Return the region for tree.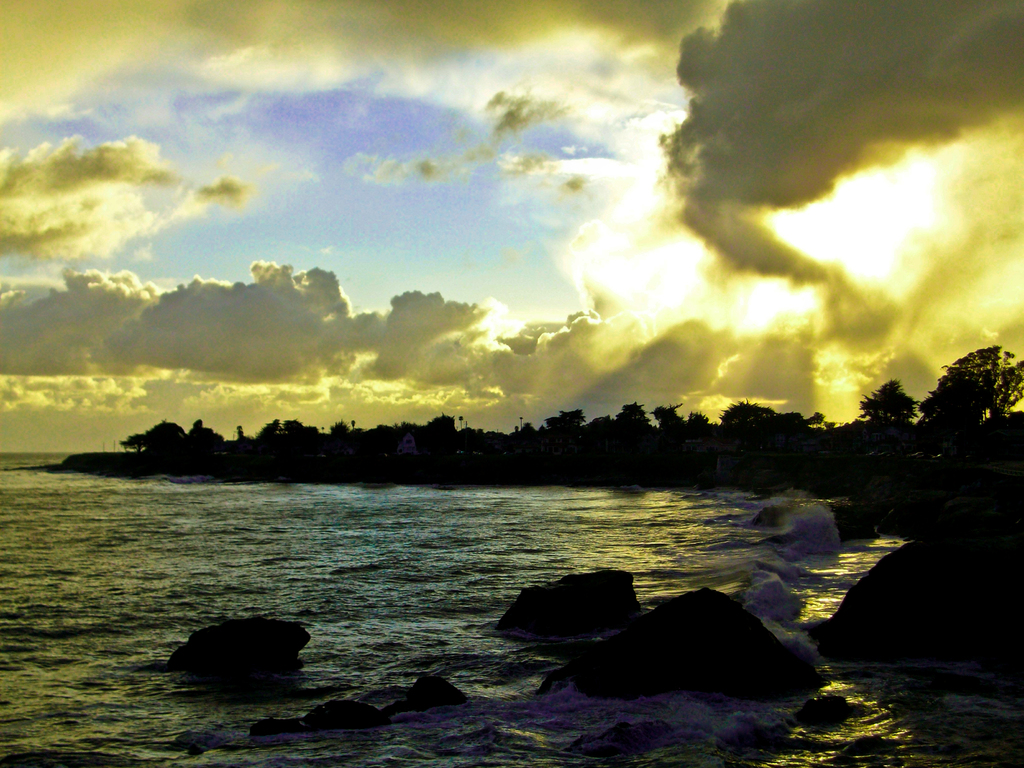
938:333:1013:458.
